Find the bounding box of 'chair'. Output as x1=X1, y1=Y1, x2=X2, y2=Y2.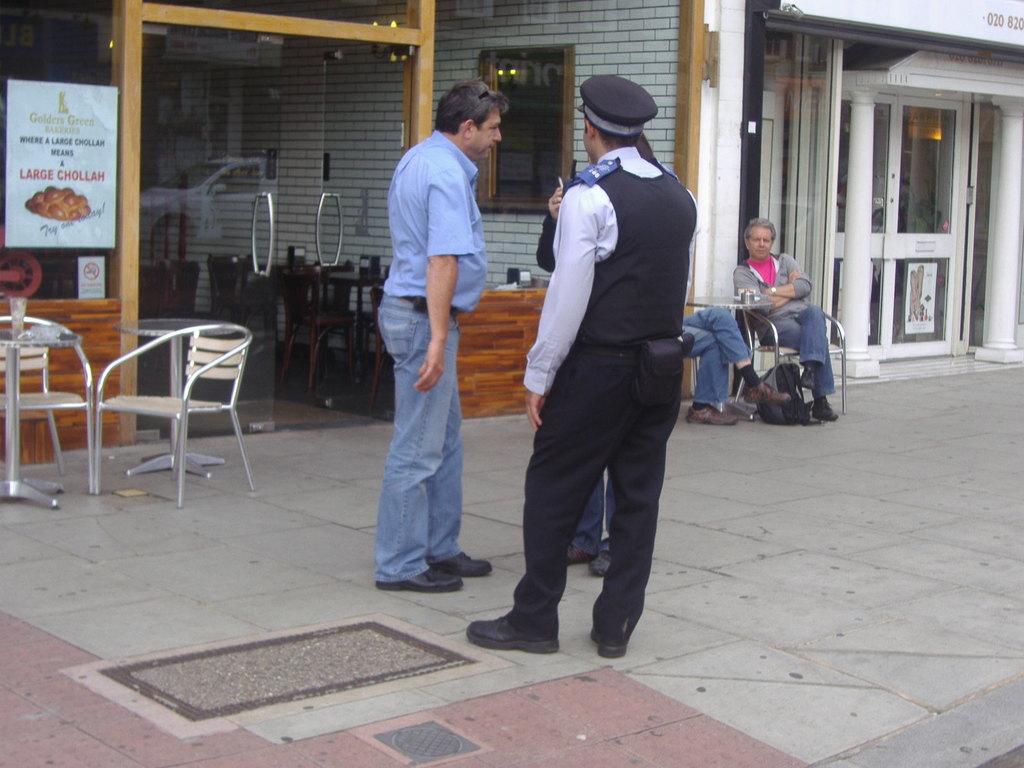
x1=731, y1=308, x2=846, y2=415.
